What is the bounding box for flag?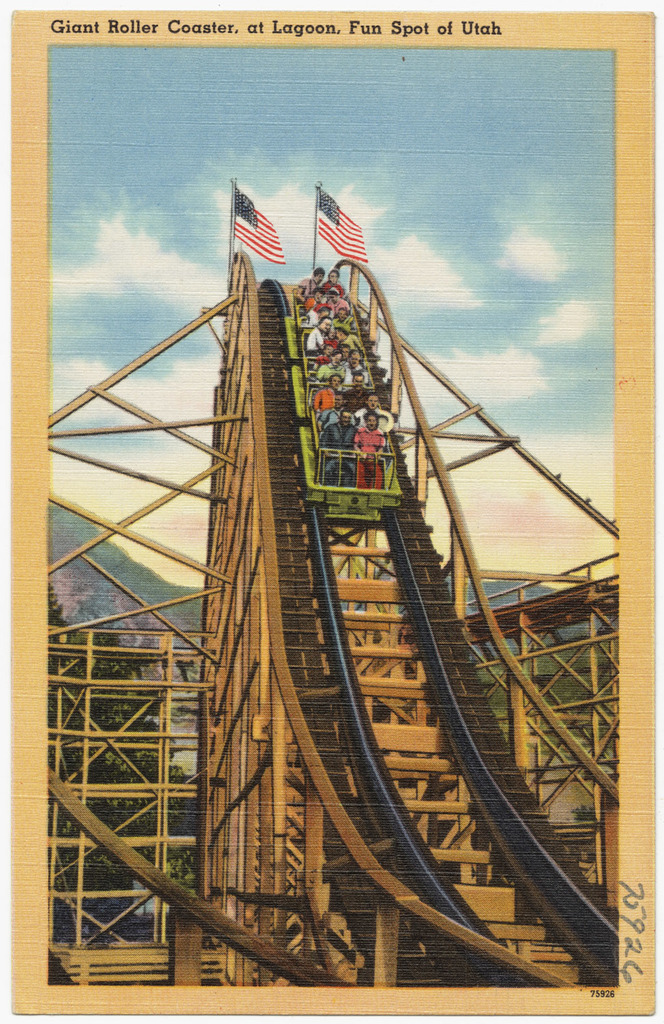
bbox(226, 185, 290, 272).
